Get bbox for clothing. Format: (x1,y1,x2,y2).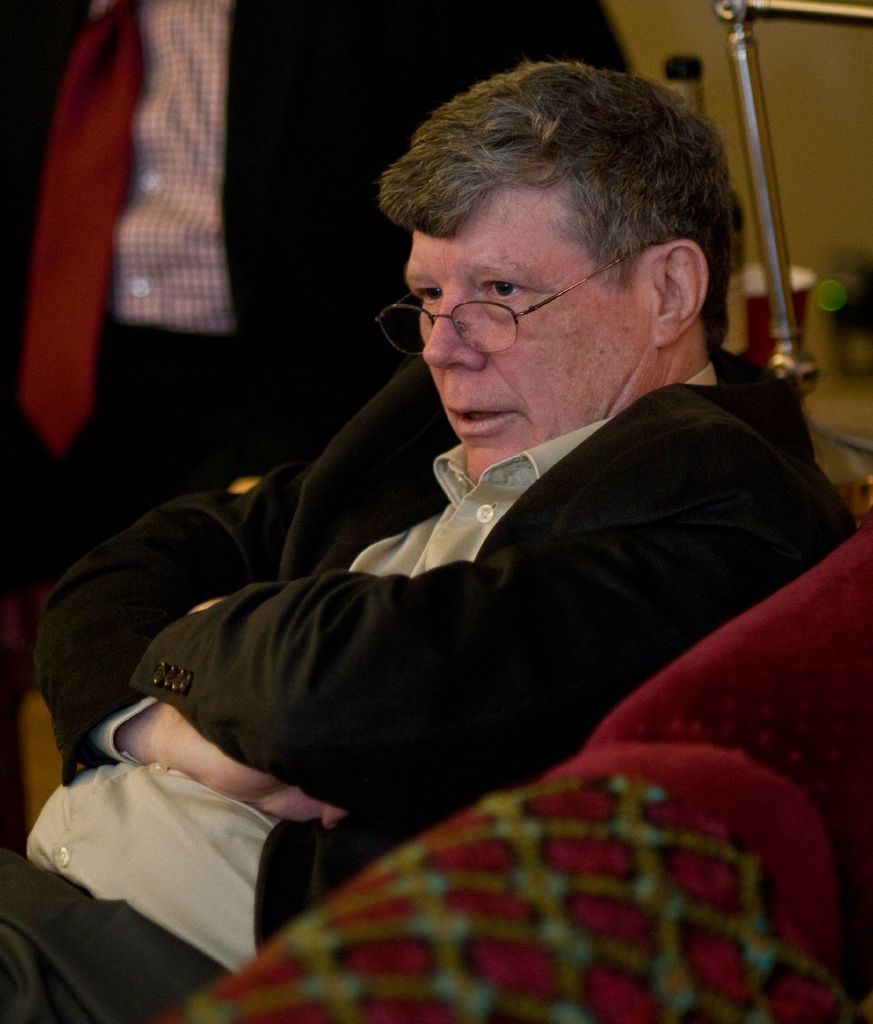
(0,357,853,1023).
